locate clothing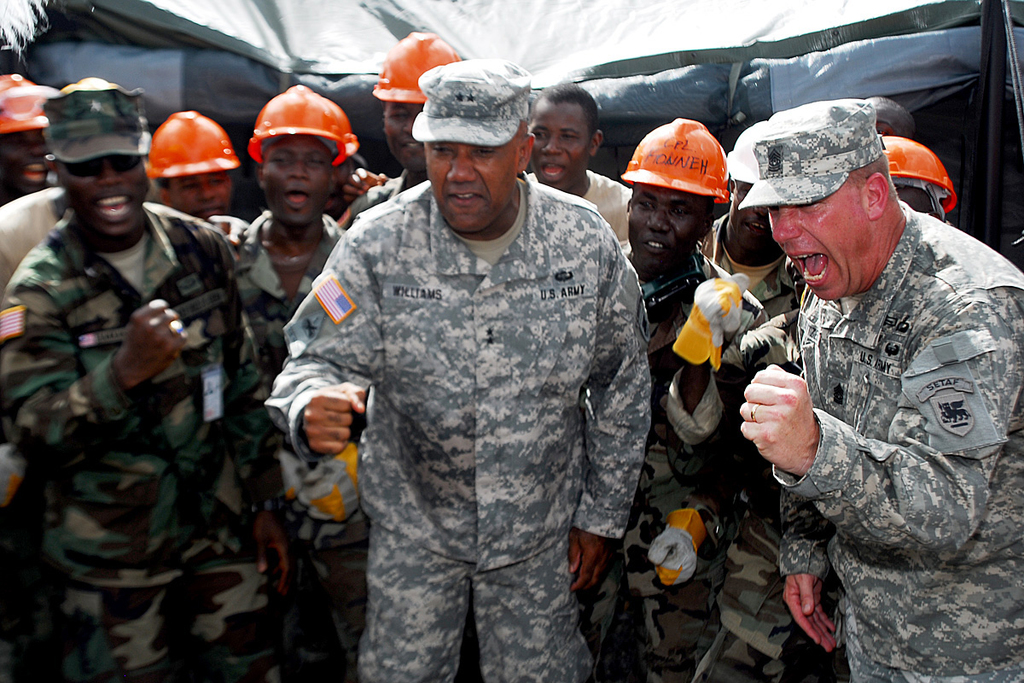
[335, 172, 404, 235]
